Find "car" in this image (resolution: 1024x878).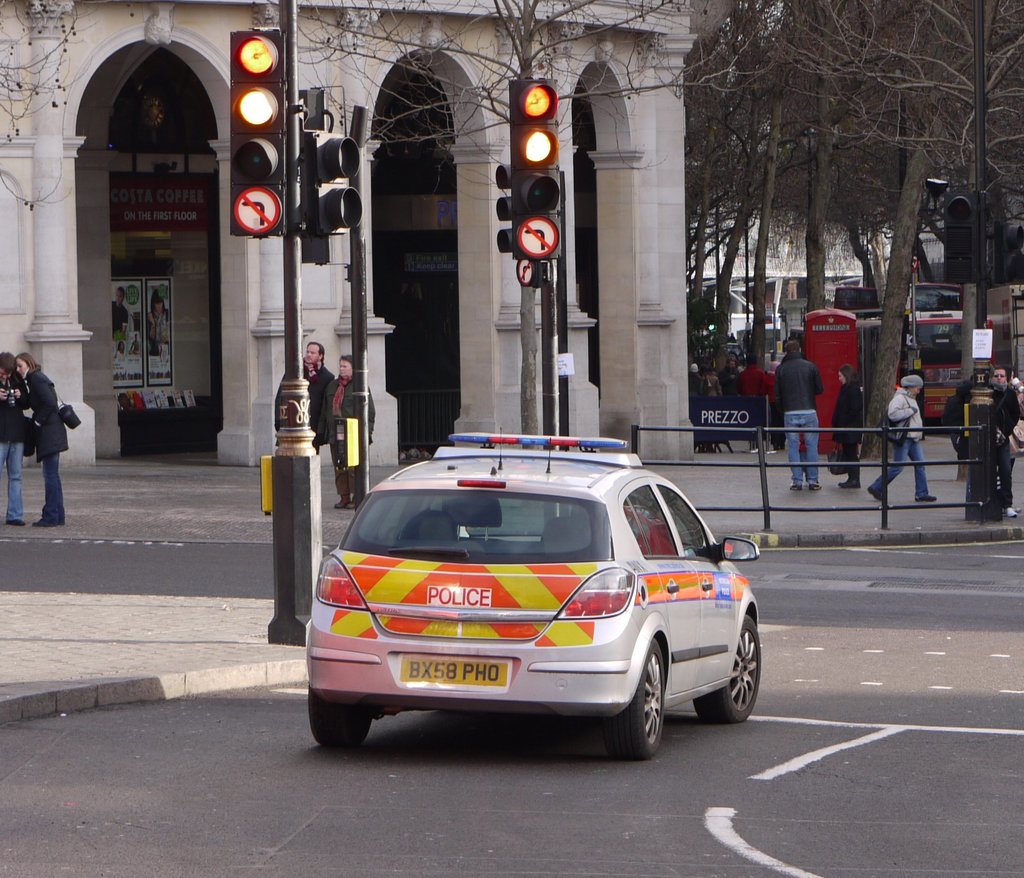
<region>305, 410, 765, 757</region>.
